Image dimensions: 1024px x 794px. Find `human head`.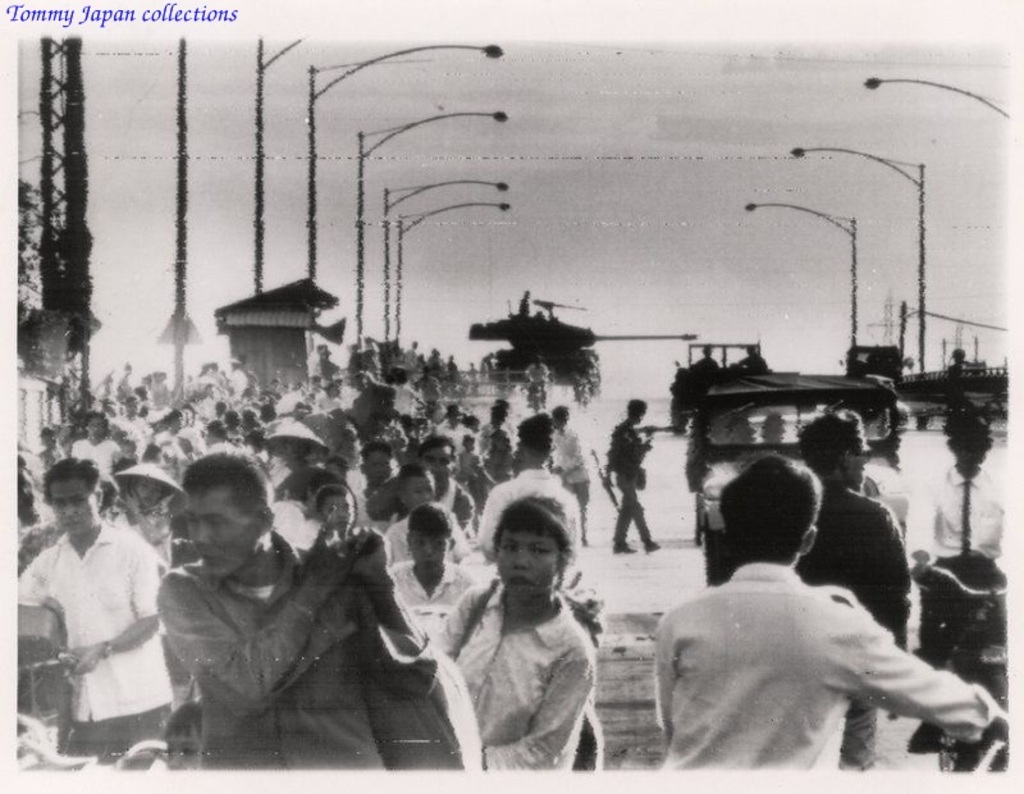
{"left": 306, "top": 482, "right": 355, "bottom": 534}.
